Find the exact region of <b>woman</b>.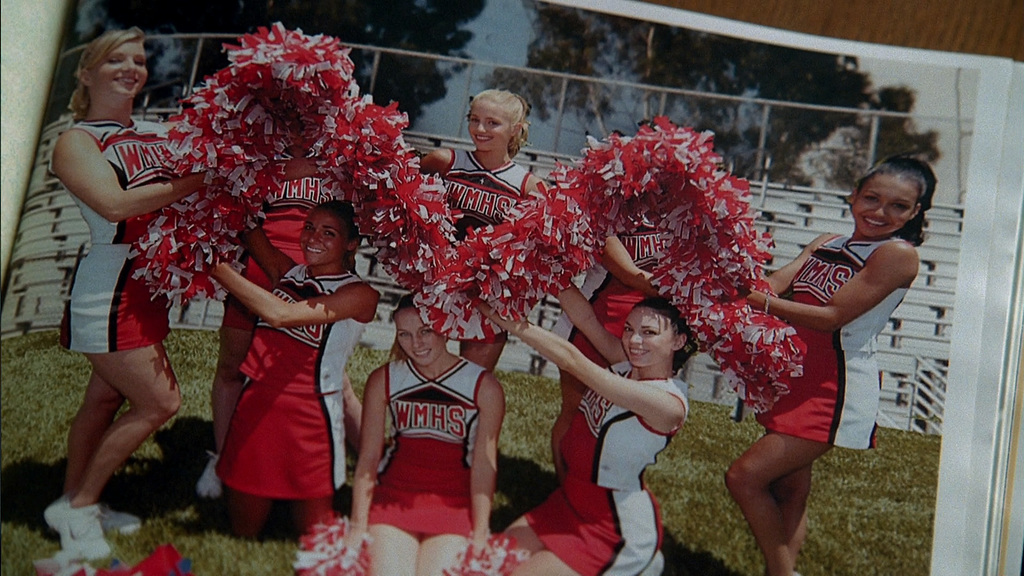
Exact region: region(44, 22, 199, 513).
